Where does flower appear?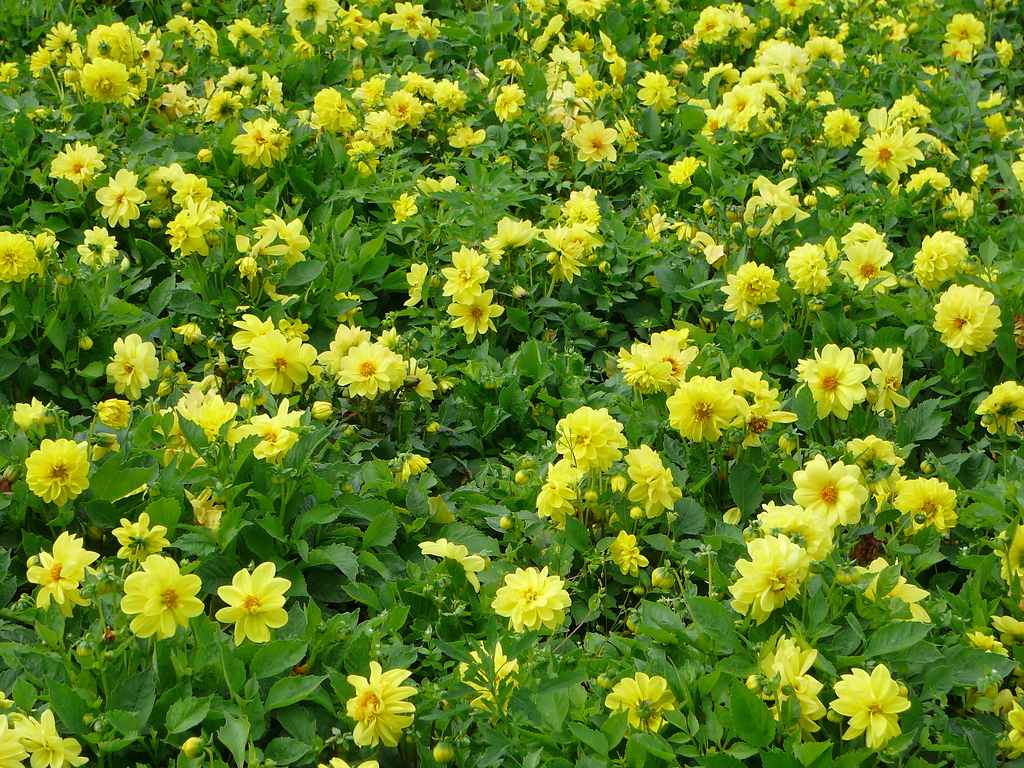
Appears at box(0, 234, 35, 281).
